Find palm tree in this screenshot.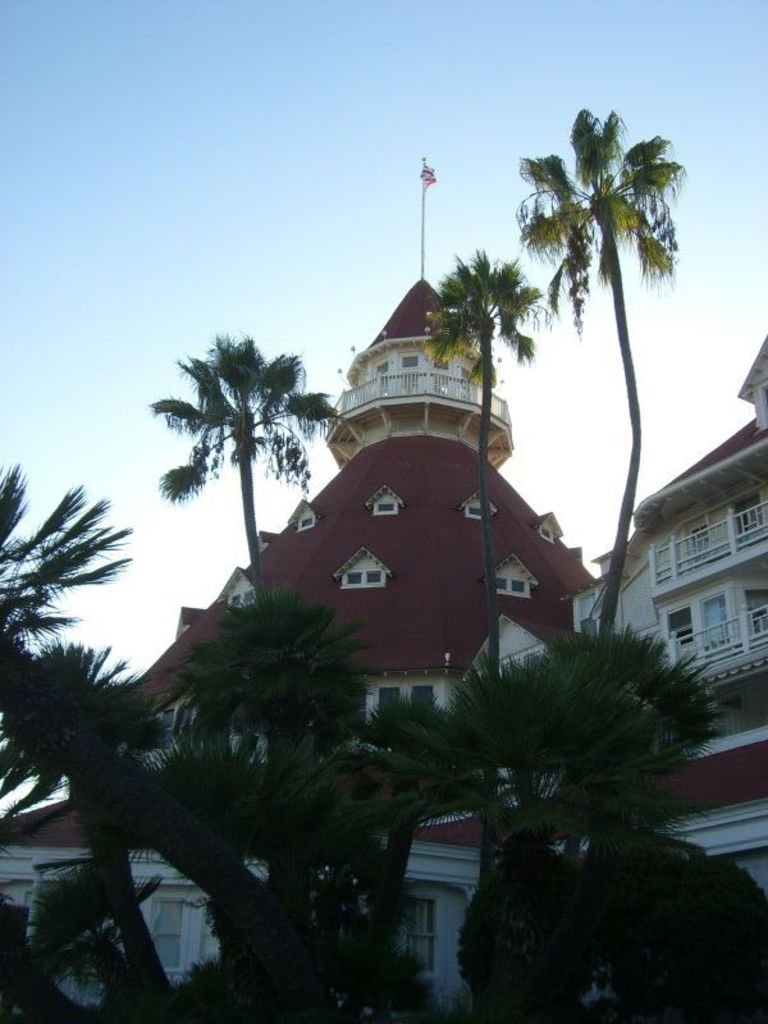
The bounding box for palm tree is (left=512, top=102, right=687, bottom=625).
